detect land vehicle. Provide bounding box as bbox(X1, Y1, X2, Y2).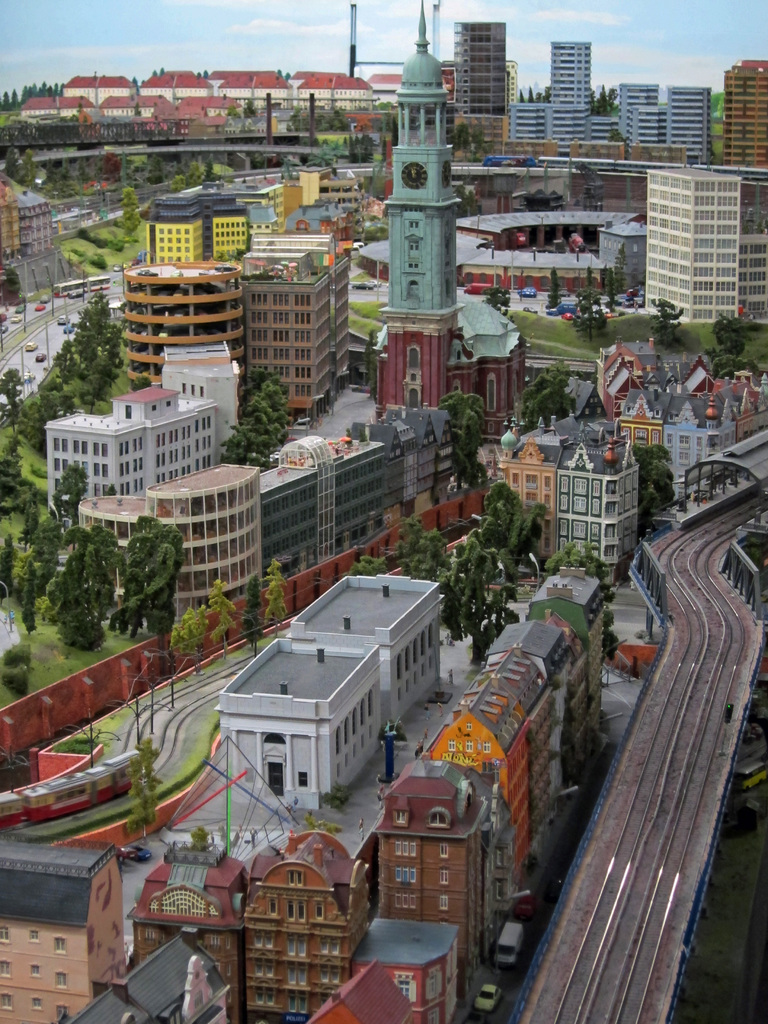
bbox(53, 310, 70, 323).
